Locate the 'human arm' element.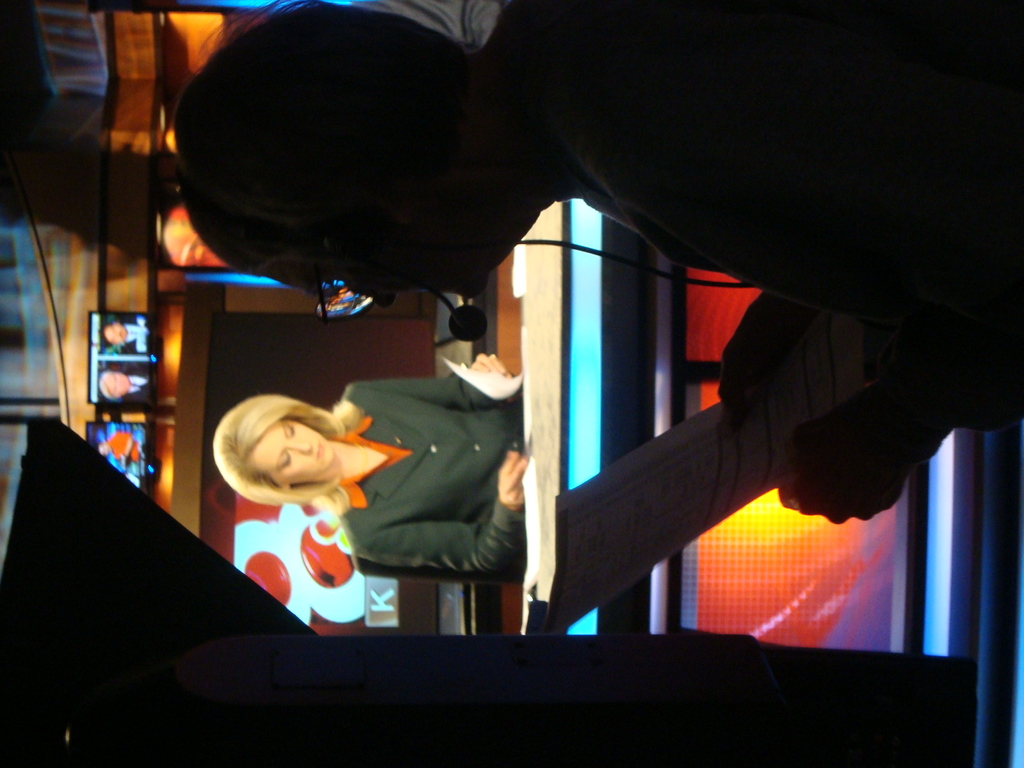
Element bbox: region(349, 345, 510, 412).
